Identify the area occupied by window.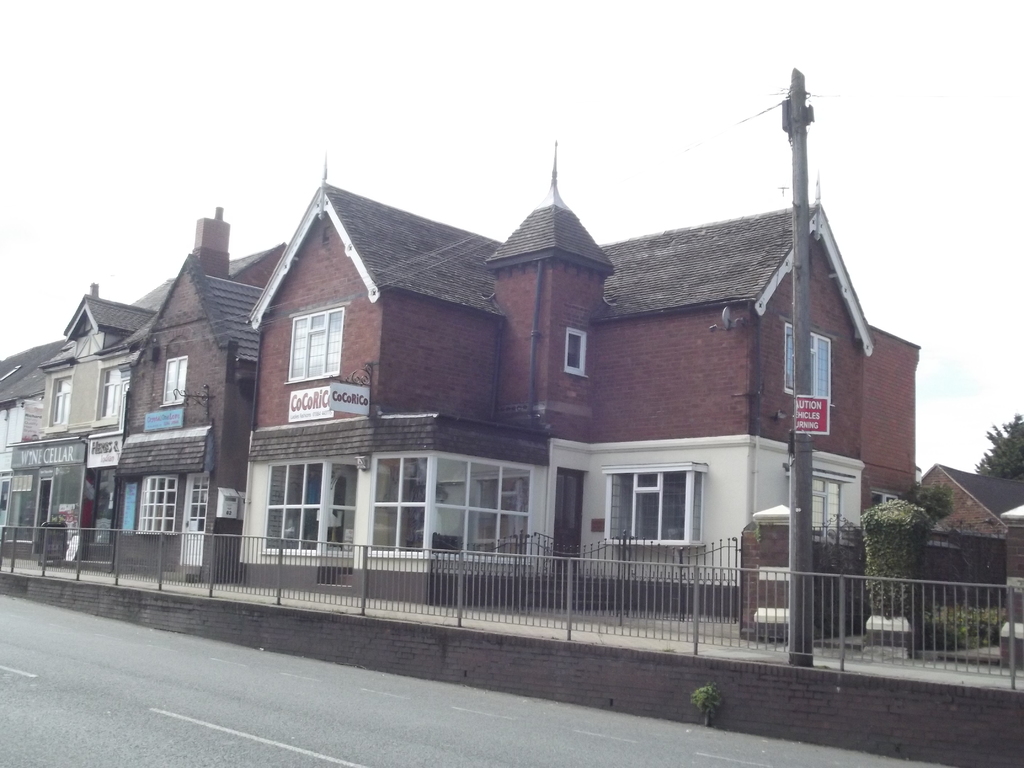
Area: {"x1": 431, "y1": 450, "x2": 528, "y2": 564}.
